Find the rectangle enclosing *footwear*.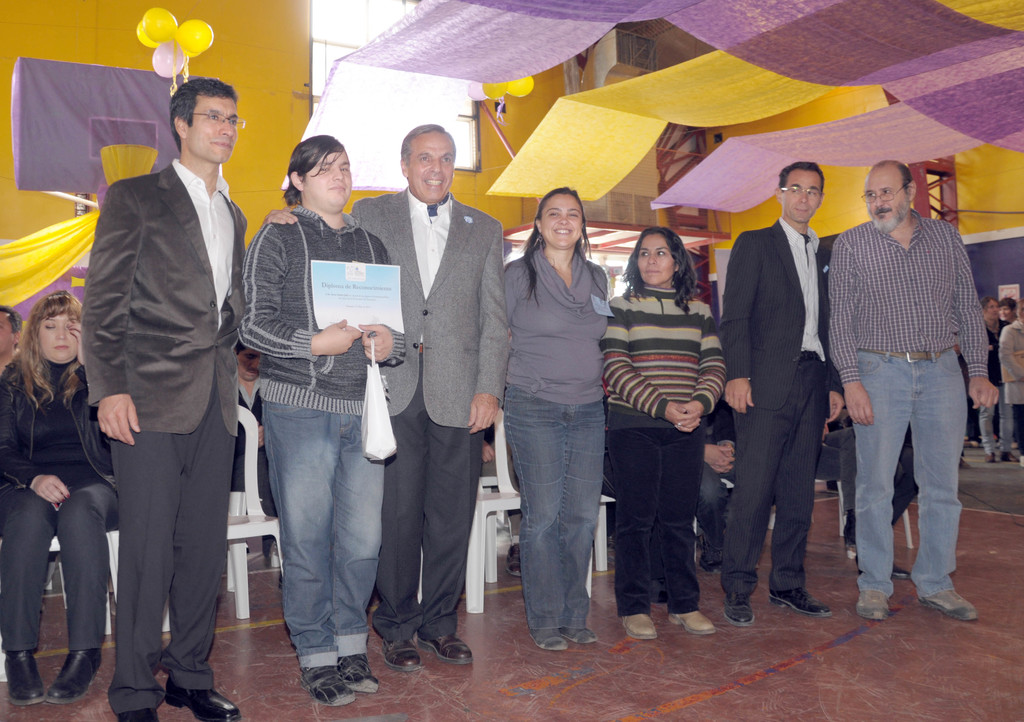
BBox(529, 628, 566, 652).
